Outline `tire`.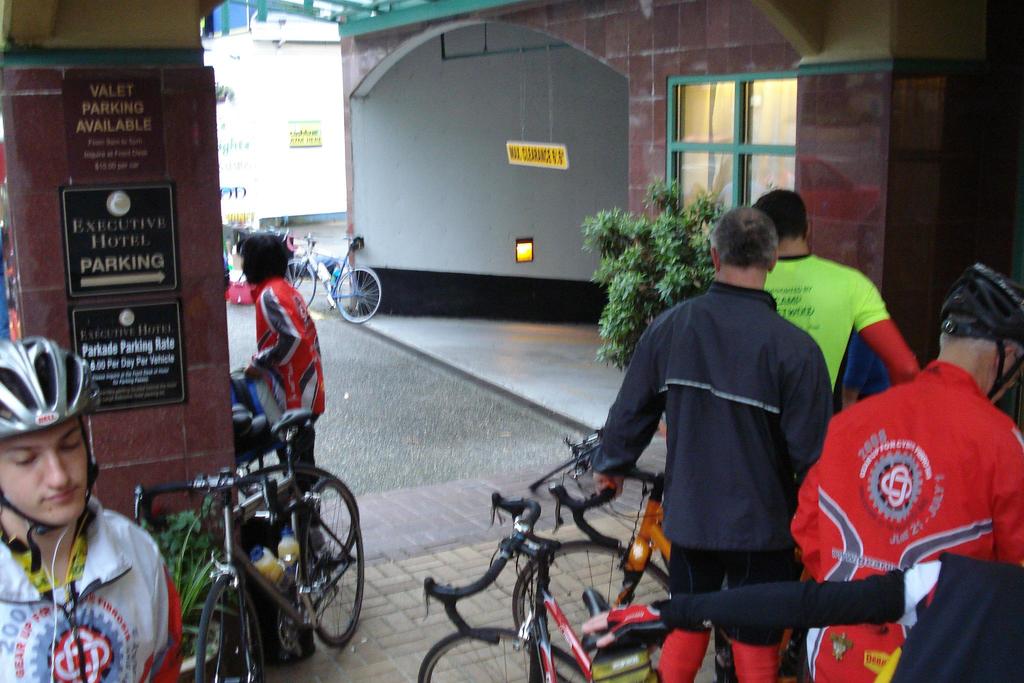
Outline: (x1=195, y1=574, x2=266, y2=682).
